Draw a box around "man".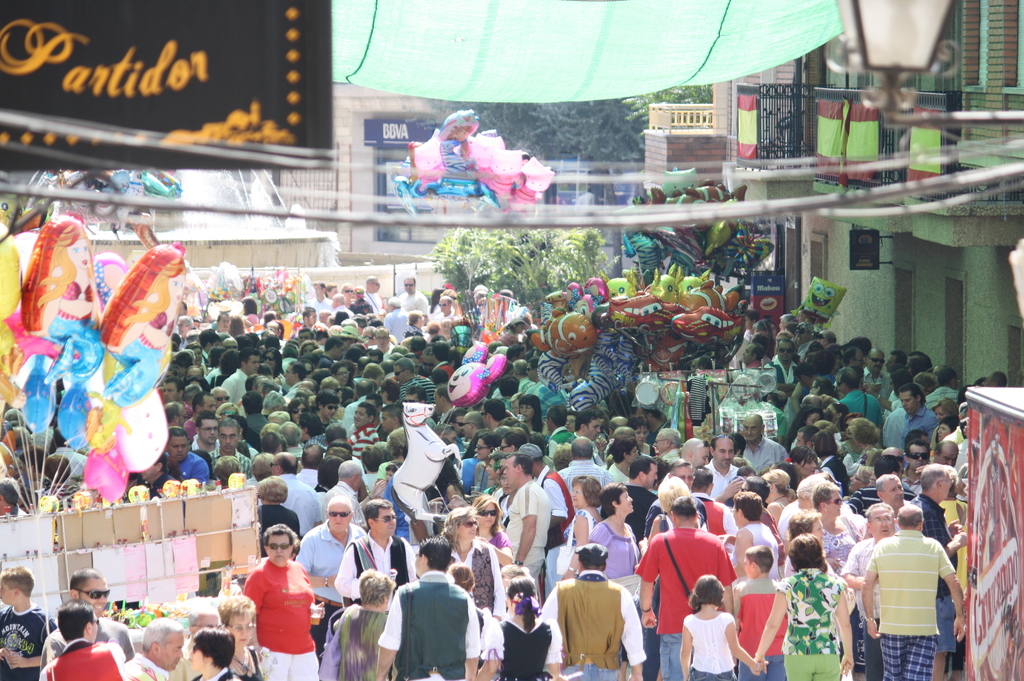
124/619/184/680.
